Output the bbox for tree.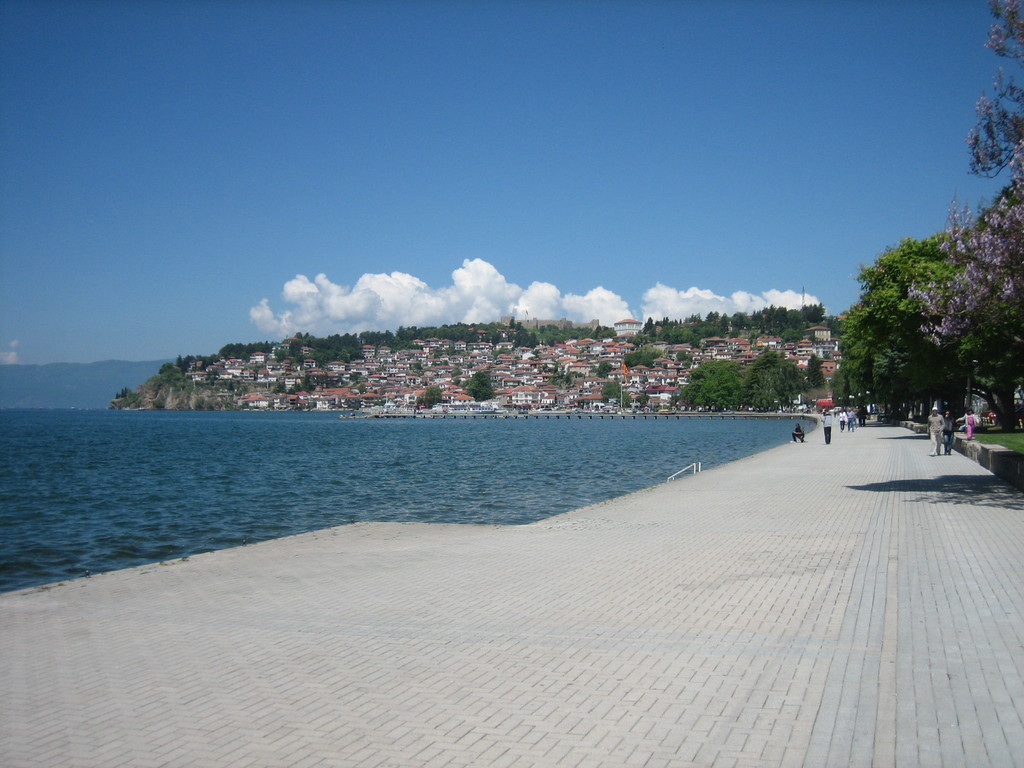
rect(594, 362, 615, 381).
